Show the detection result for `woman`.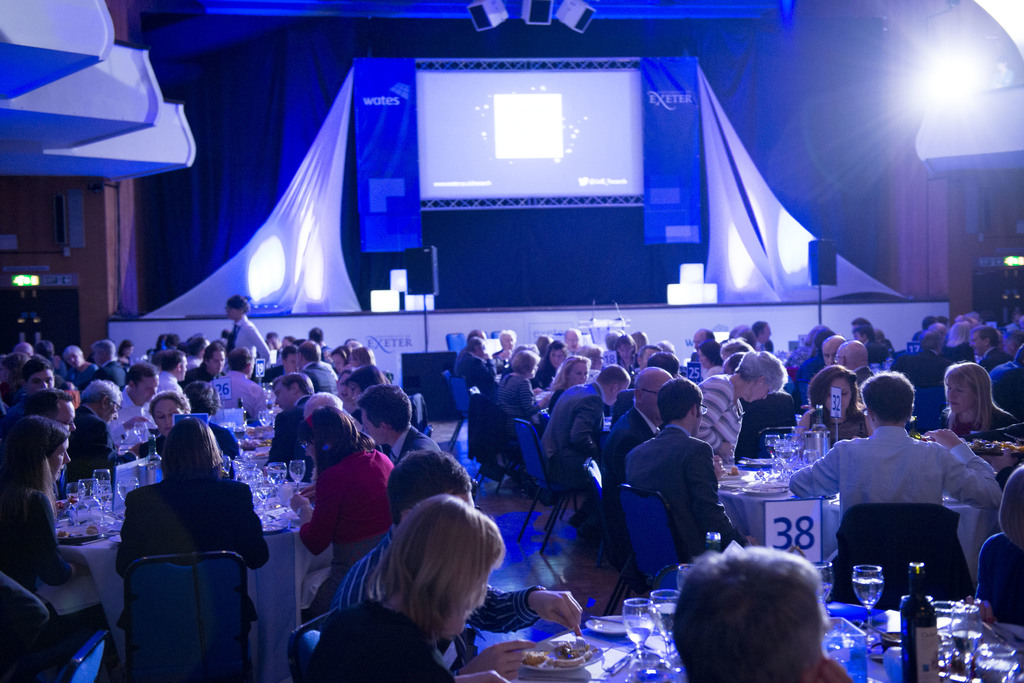
crop(788, 367, 879, 451).
